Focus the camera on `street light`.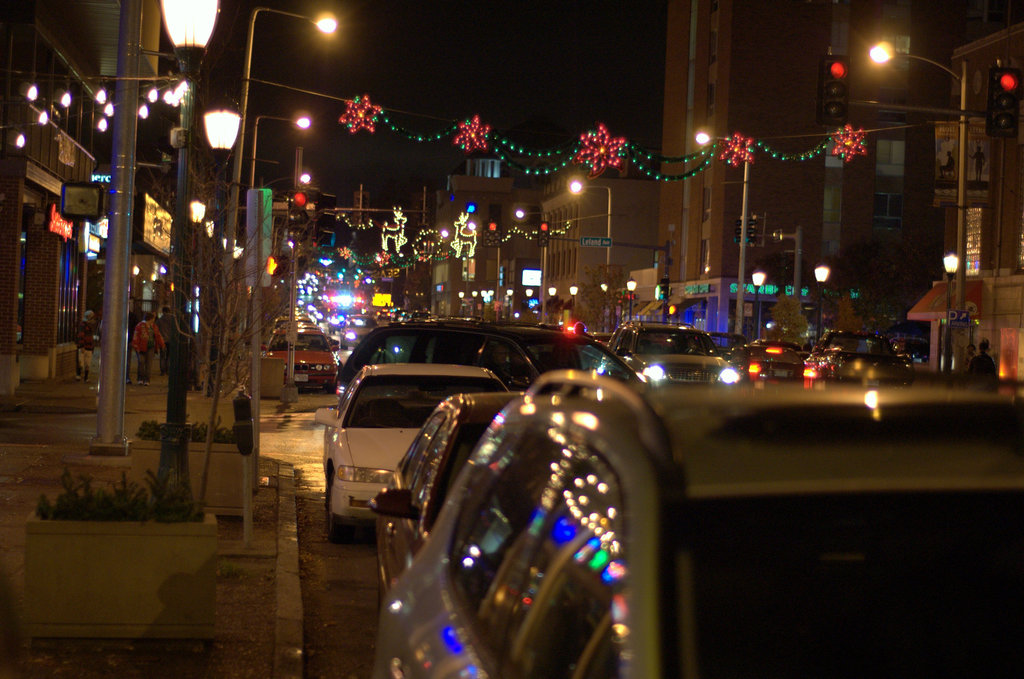
Focus region: 437 225 456 238.
